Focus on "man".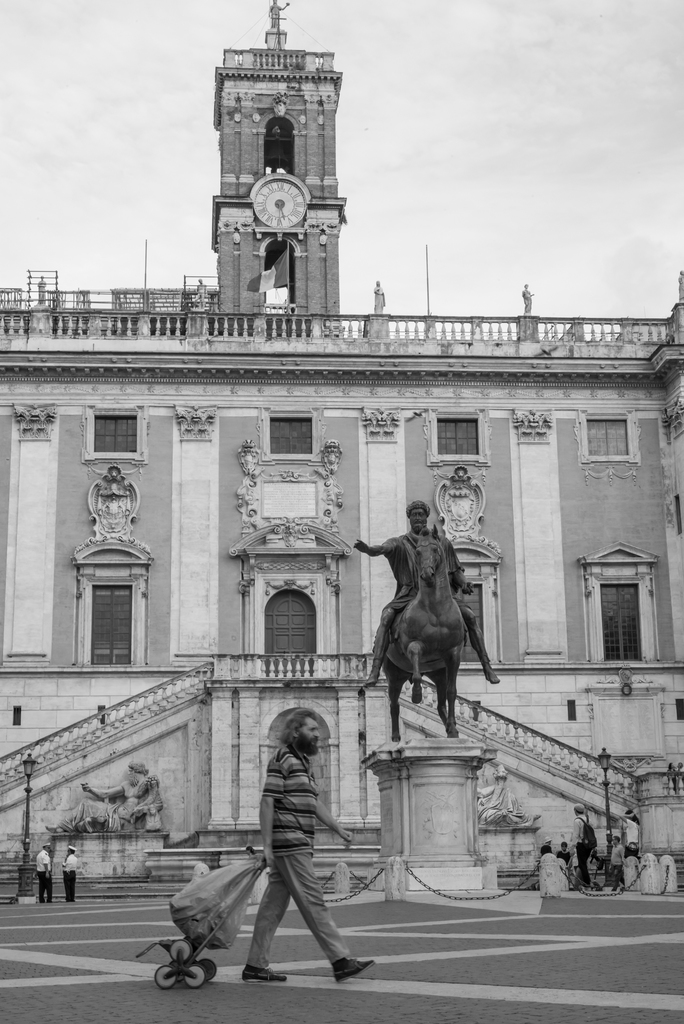
Focused at {"x1": 608, "y1": 832, "x2": 633, "y2": 892}.
